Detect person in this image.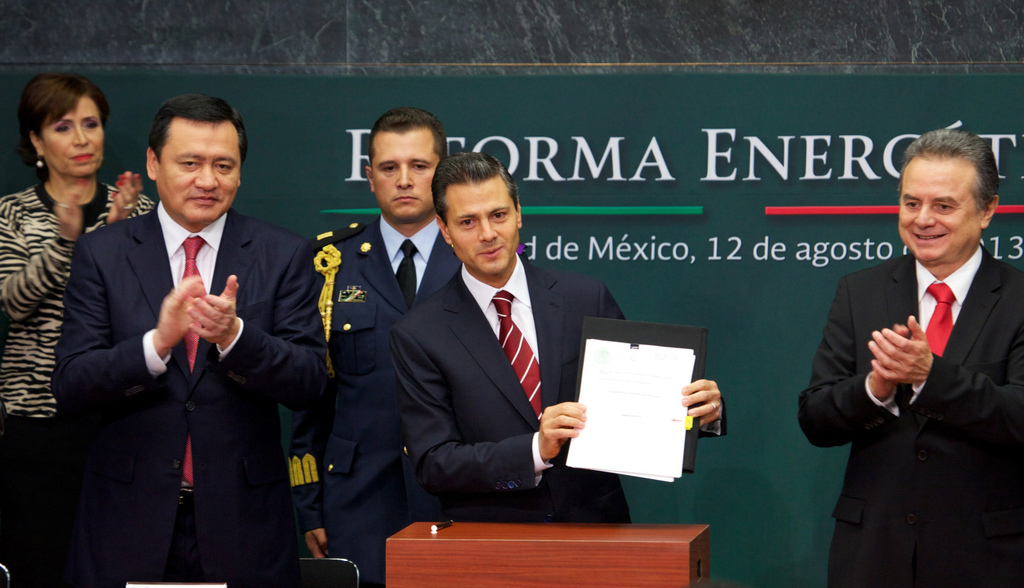
Detection: region(0, 71, 159, 587).
